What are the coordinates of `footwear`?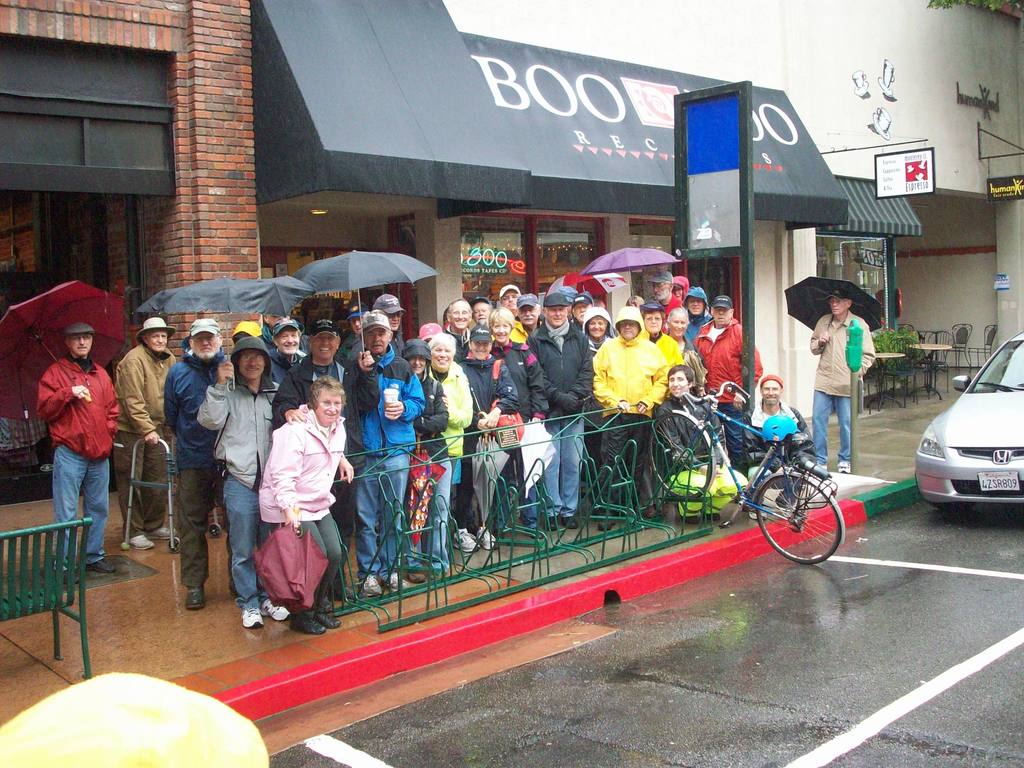
<region>183, 586, 205, 610</region>.
